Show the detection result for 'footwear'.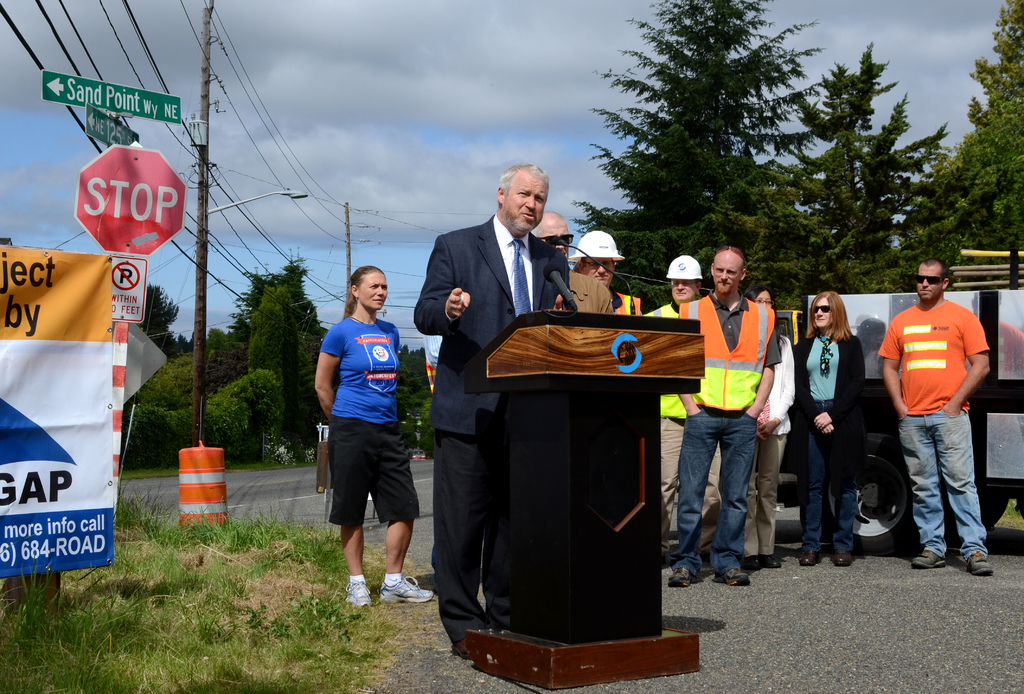
detection(824, 552, 852, 562).
